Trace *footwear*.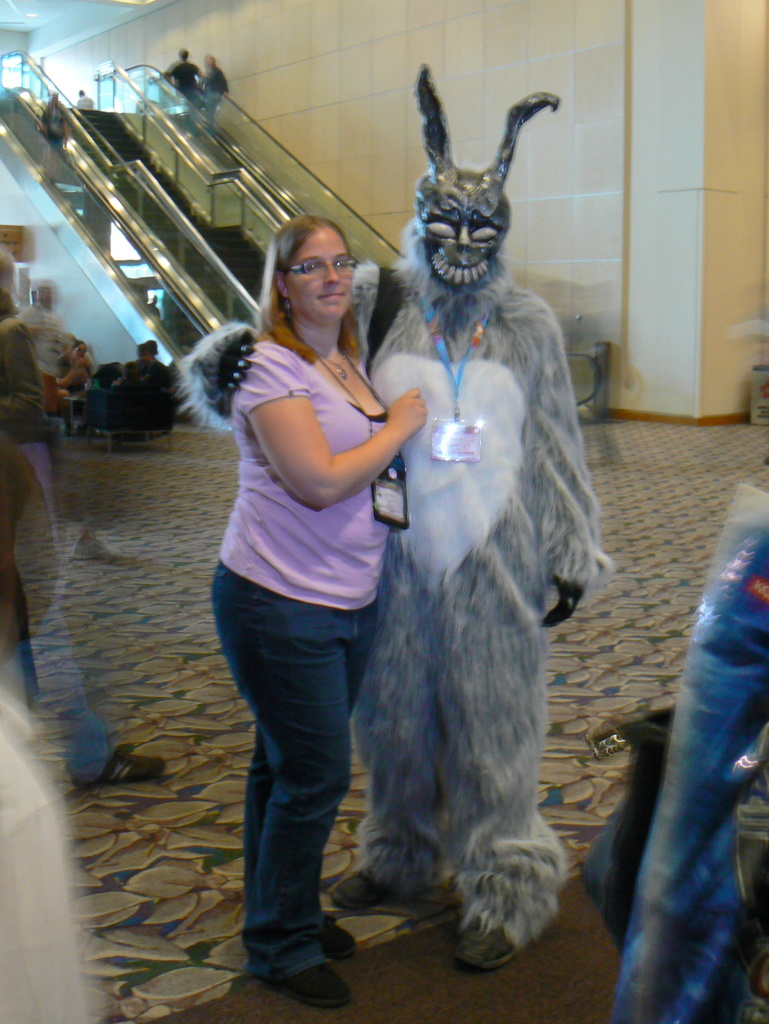
Traced to (75,741,169,792).
